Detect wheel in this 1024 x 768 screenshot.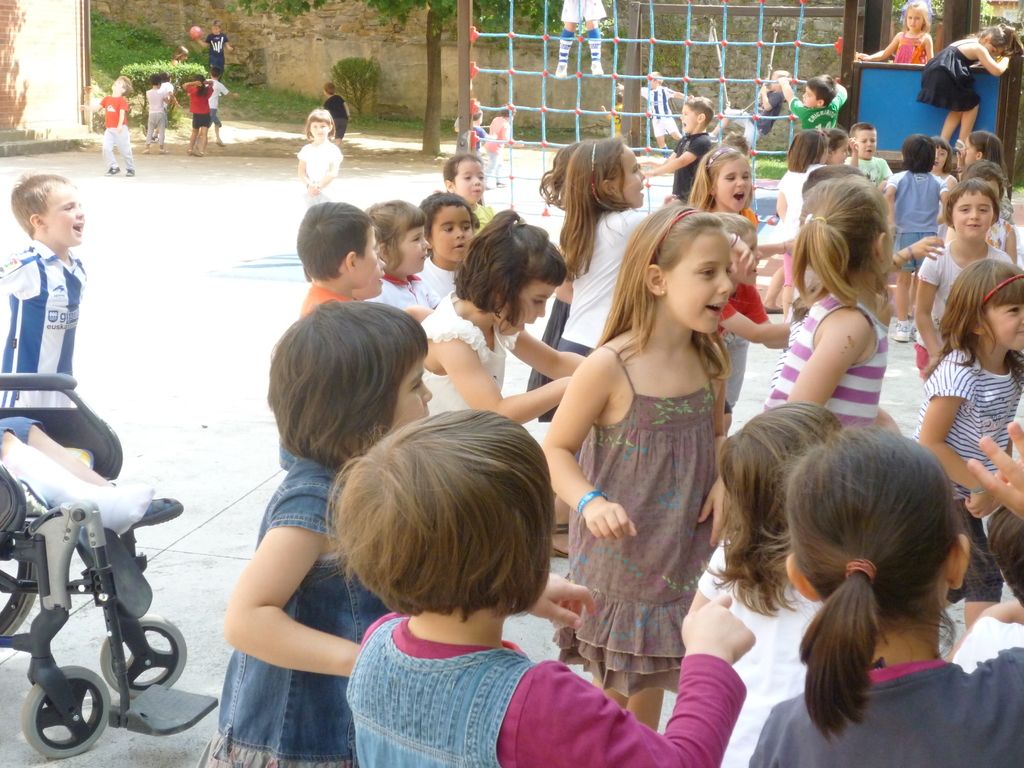
Detection: {"left": 28, "top": 667, "right": 108, "bottom": 752}.
